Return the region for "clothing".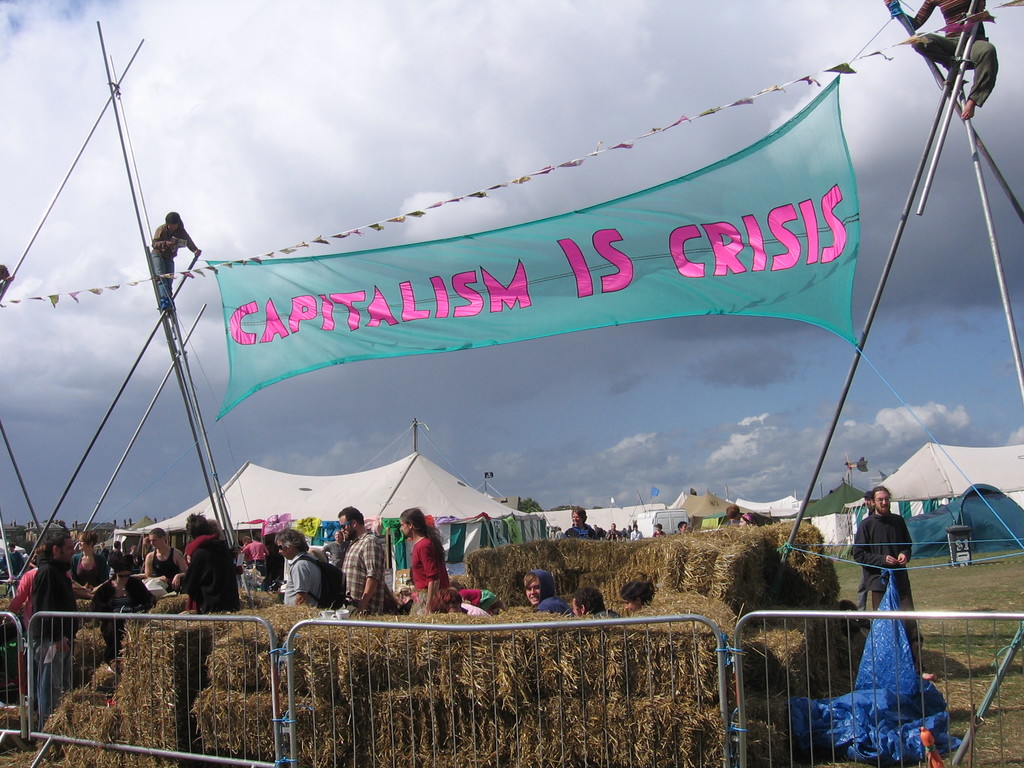
[left=283, top=549, right=325, bottom=611].
